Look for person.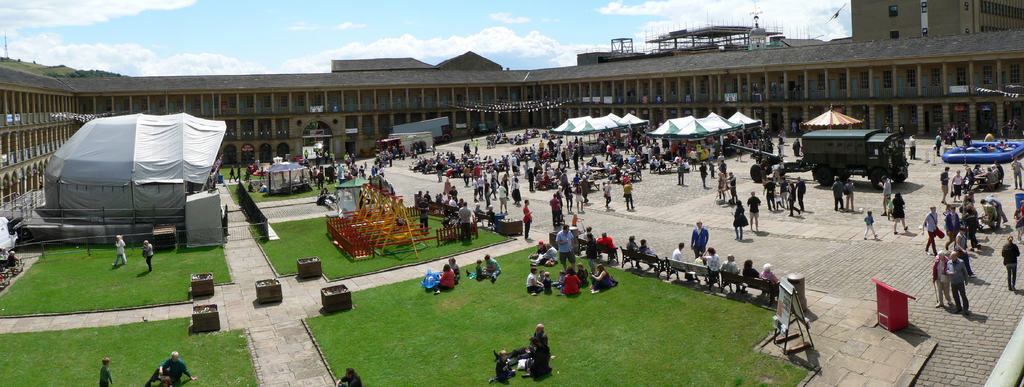
Found: Rect(416, 188, 424, 198).
